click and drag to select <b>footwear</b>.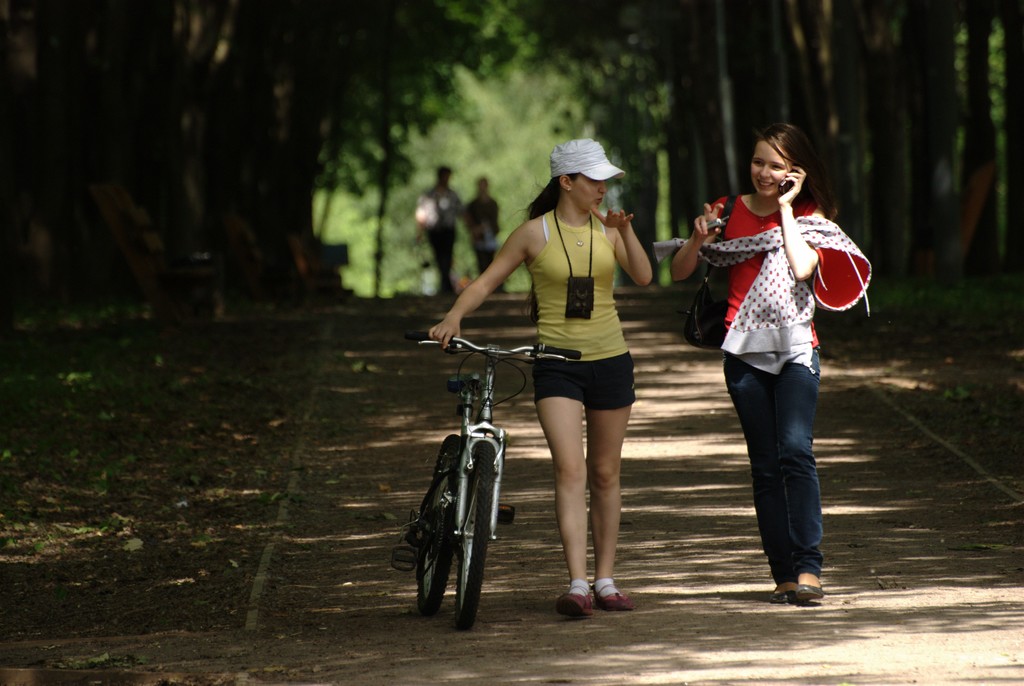
Selection: region(554, 579, 594, 623).
